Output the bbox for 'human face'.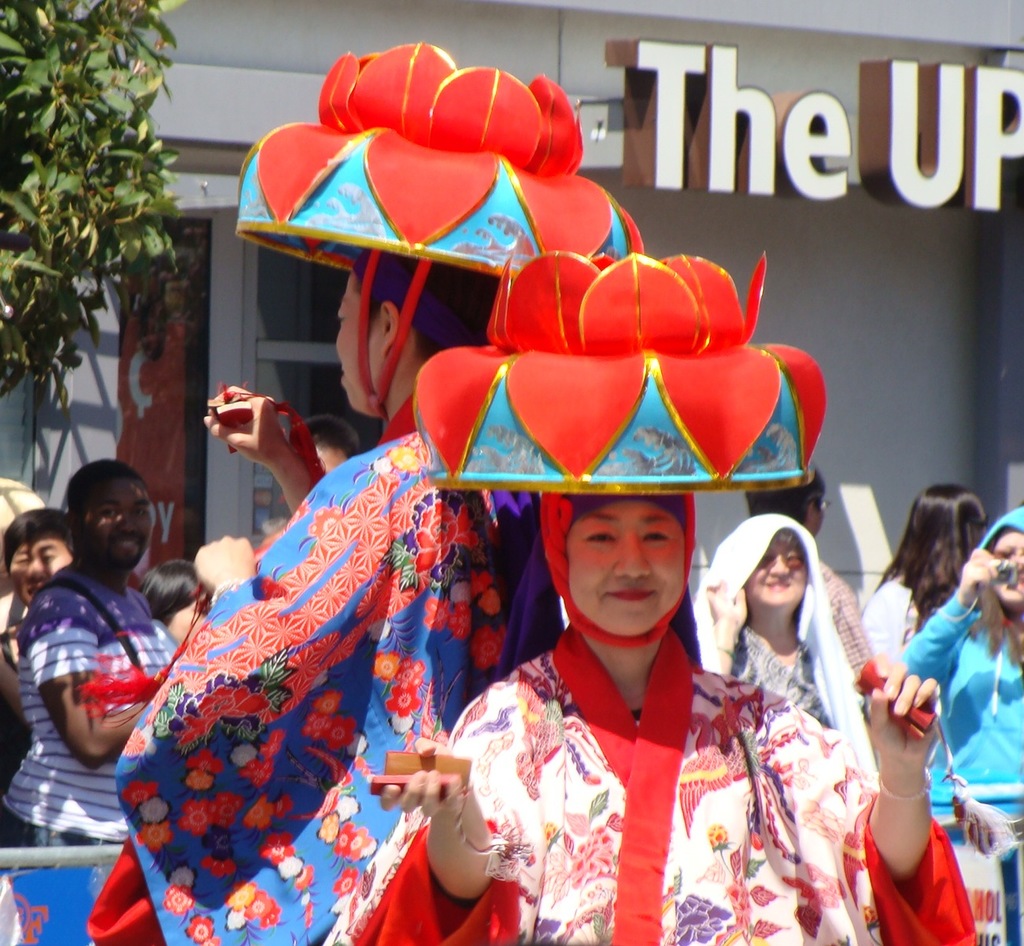
x1=0, y1=547, x2=73, y2=609.
